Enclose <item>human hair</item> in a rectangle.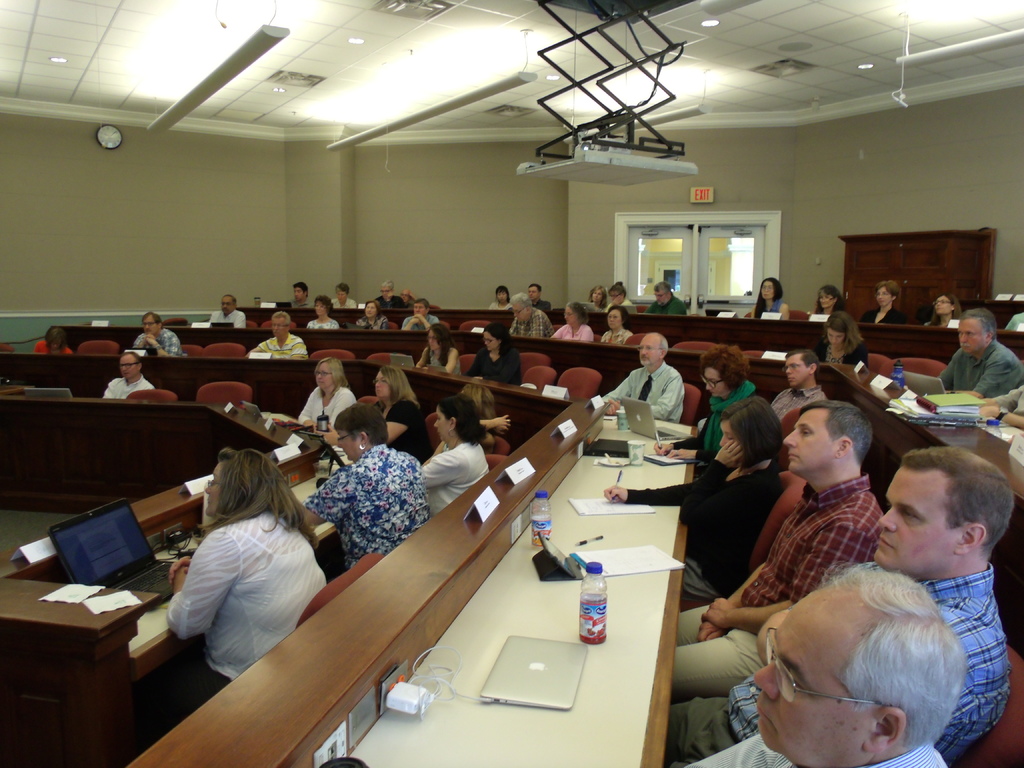
{"left": 46, "top": 328, "right": 64, "bottom": 353}.
